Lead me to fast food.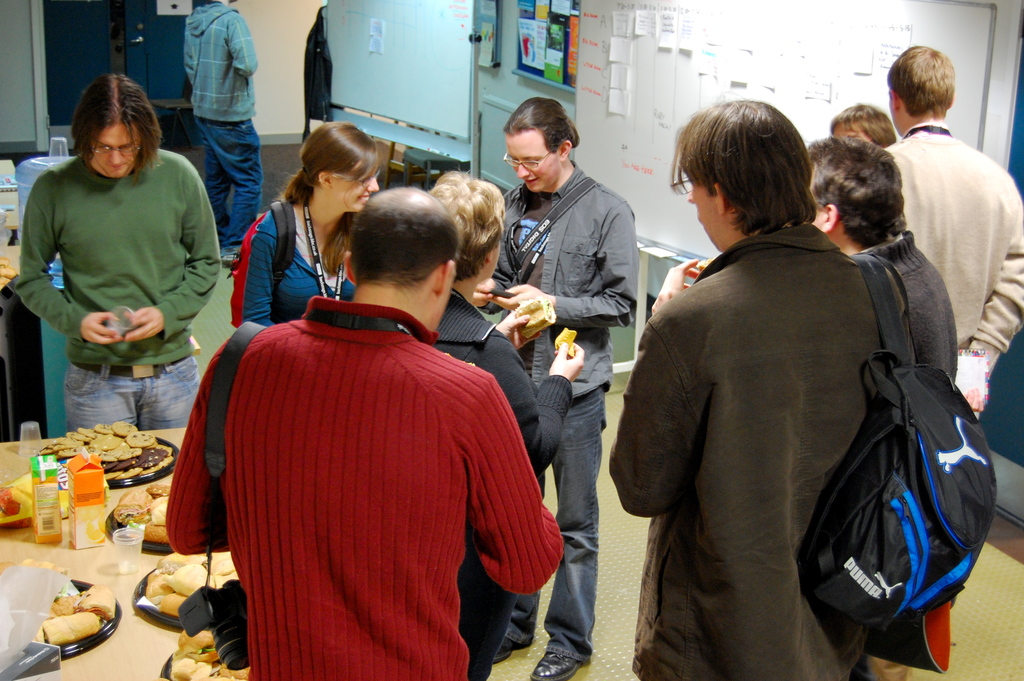
Lead to x1=516, y1=293, x2=563, y2=334.
